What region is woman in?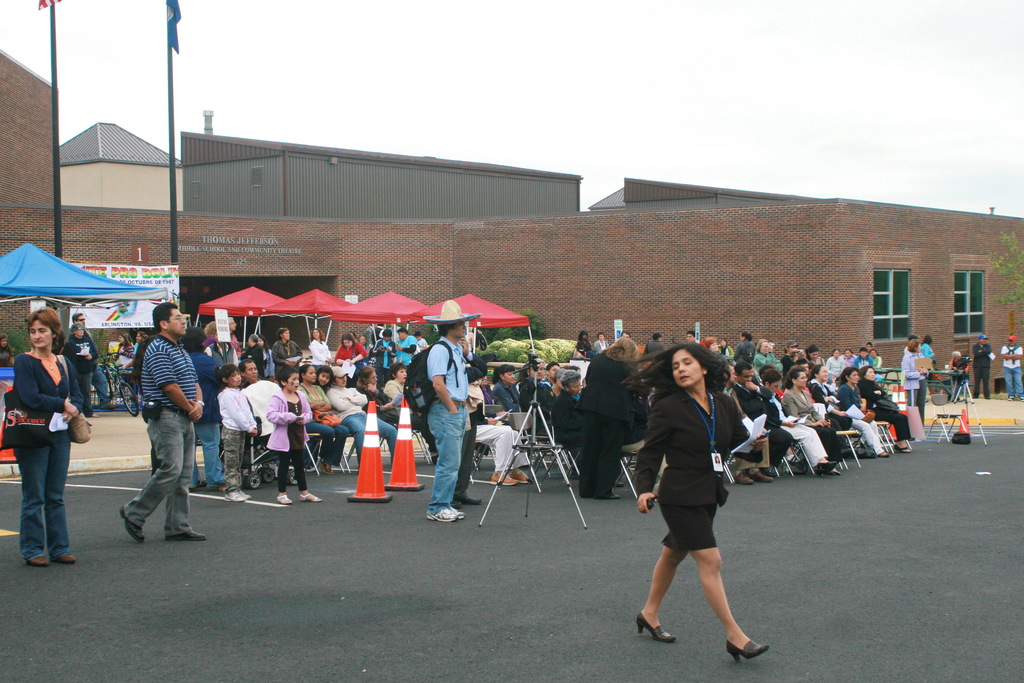
(632, 338, 755, 652).
